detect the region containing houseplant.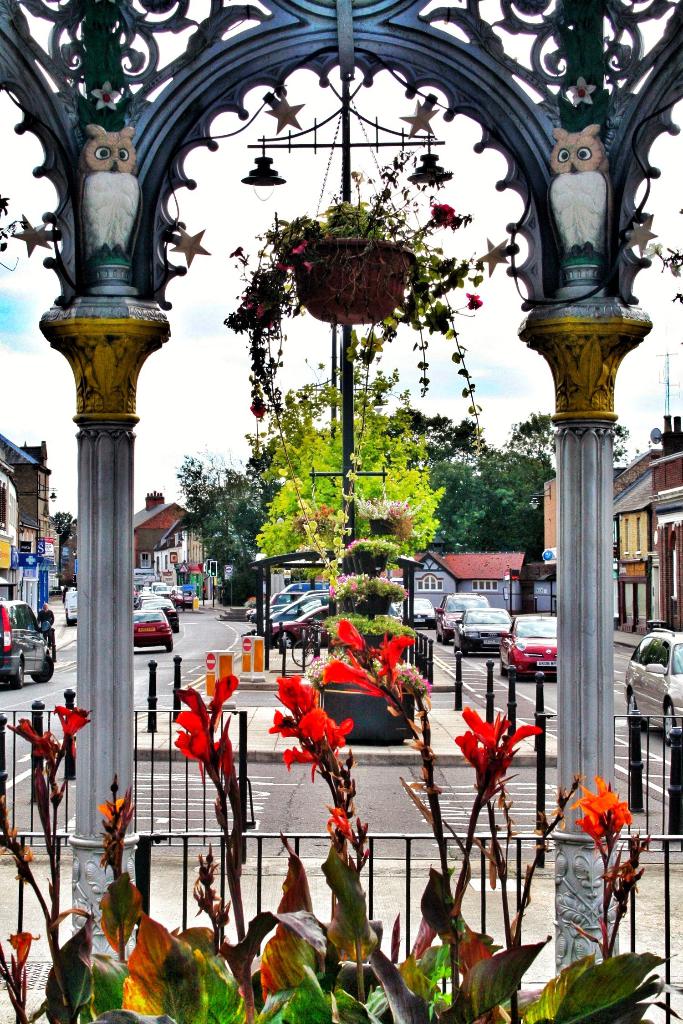
<bbox>300, 646, 432, 742</bbox>.
